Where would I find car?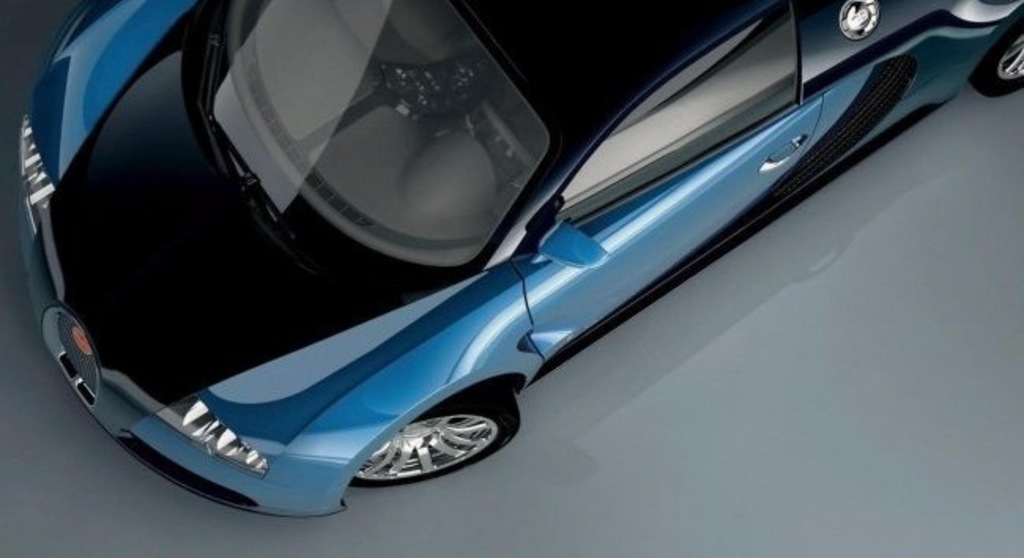
At pyautogui.locateOnScreen(13, 0, 1022, 517).
